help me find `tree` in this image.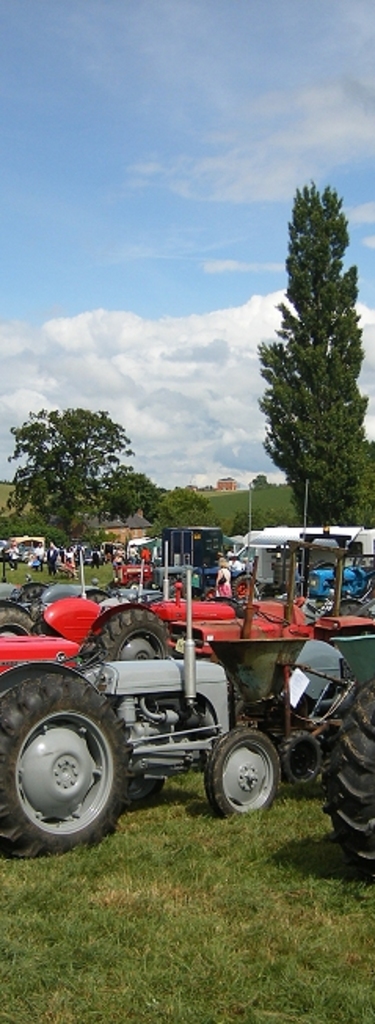
Found it: 3/402/144/540.
